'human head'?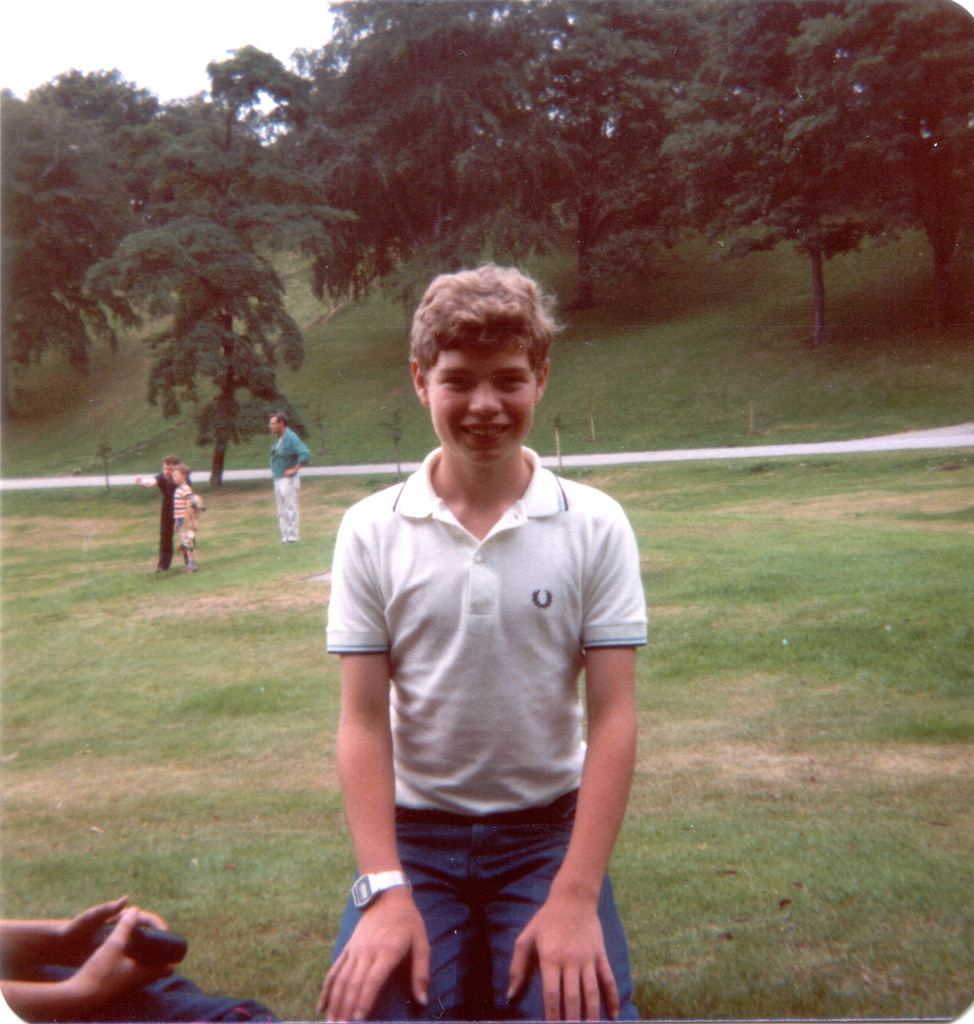
l=415, t=264, r=560, b=463
